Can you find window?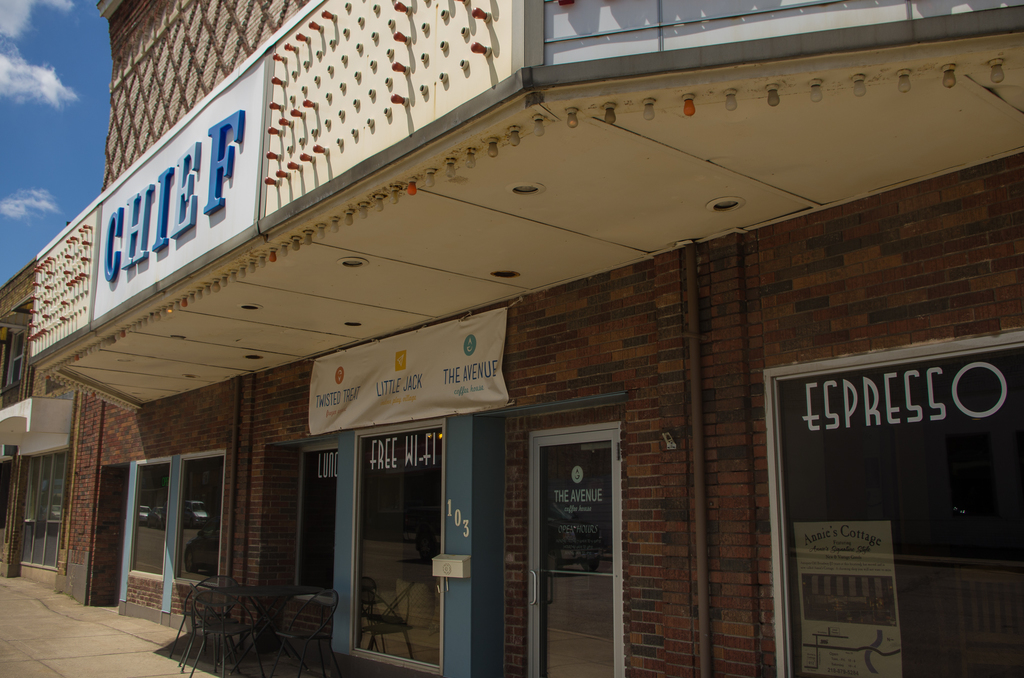
Yes, bounding box: x1=775 y1=327 x2=1023 y2=677.
